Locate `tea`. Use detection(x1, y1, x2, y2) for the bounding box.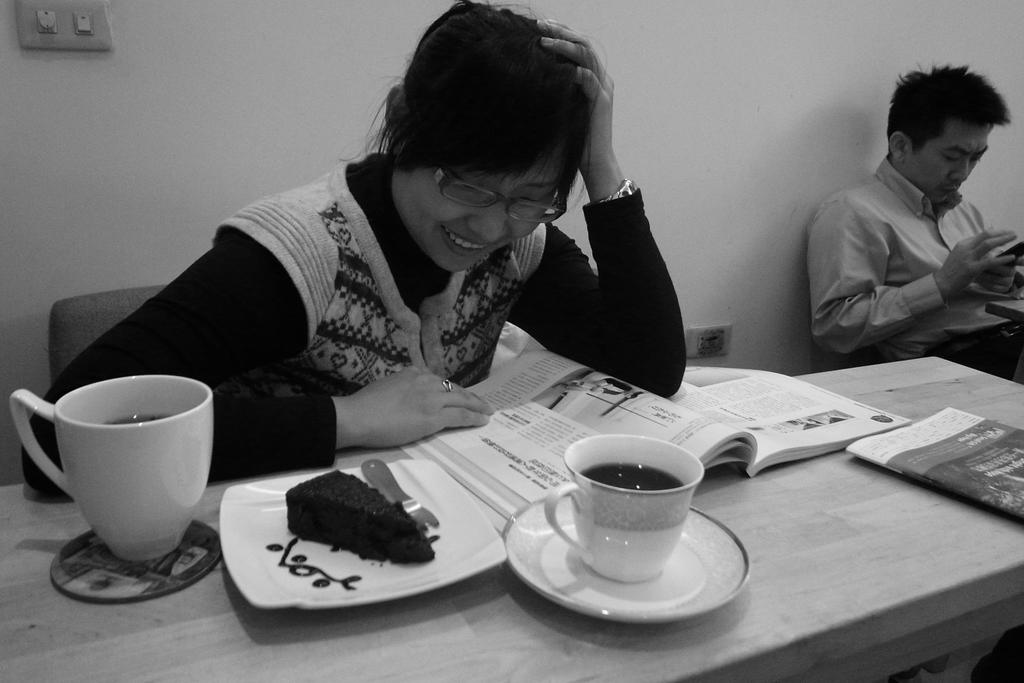
detection(102, 411, 165, 427).
